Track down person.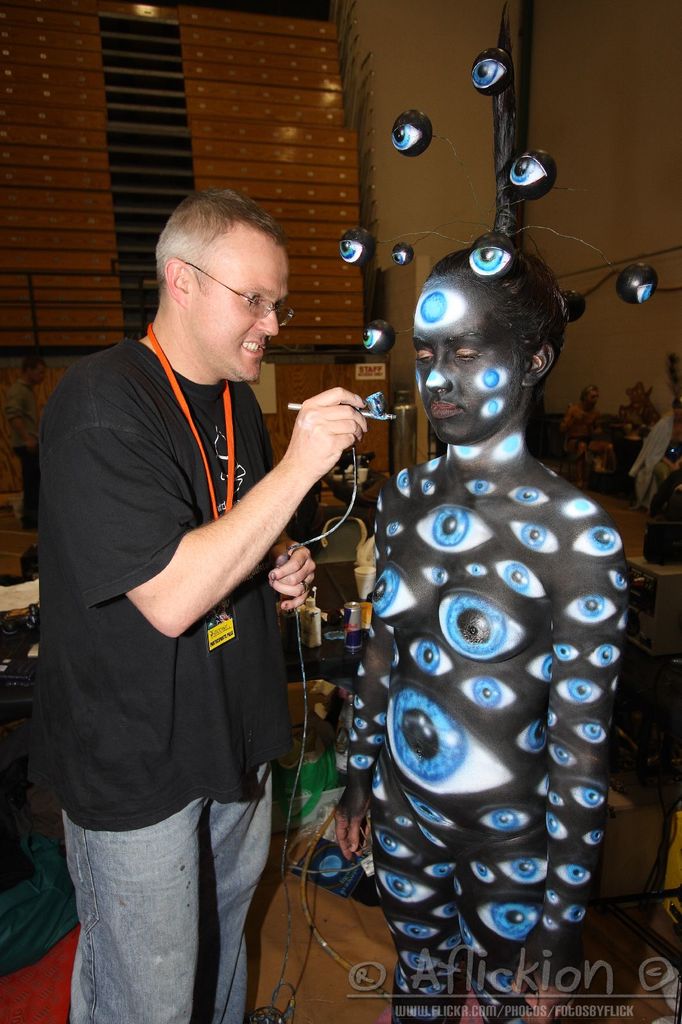
Tracked to 310, 193, 647, 1003.
